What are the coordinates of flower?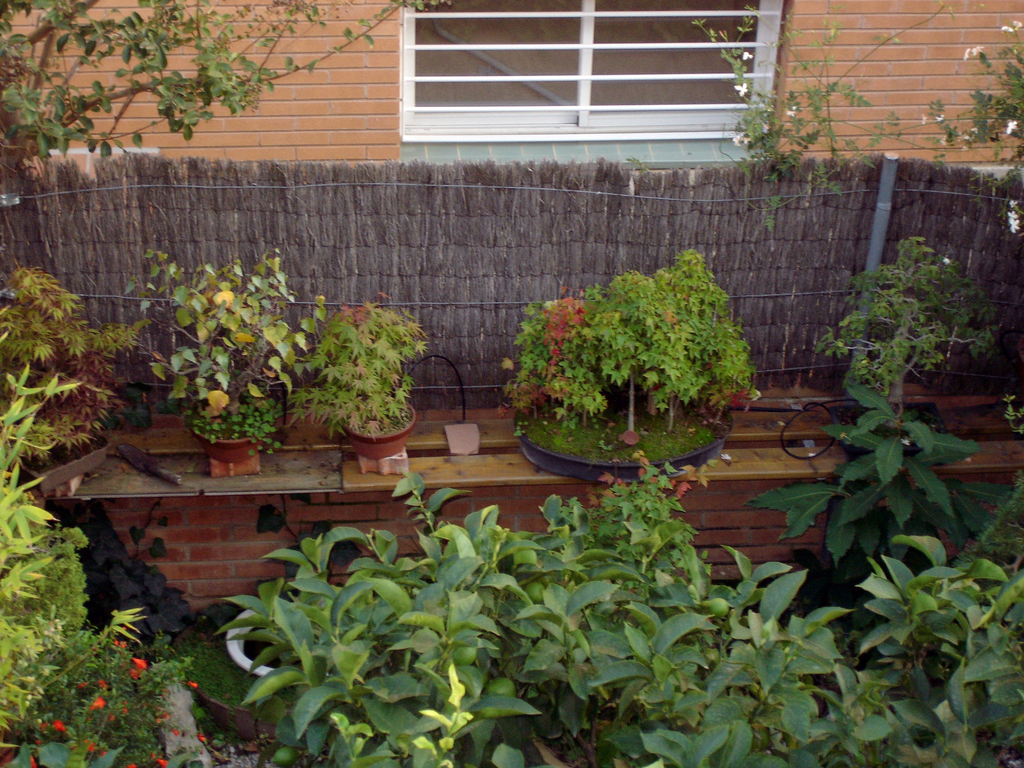
[x1=99, y1=748, x2=106, y2=757].
